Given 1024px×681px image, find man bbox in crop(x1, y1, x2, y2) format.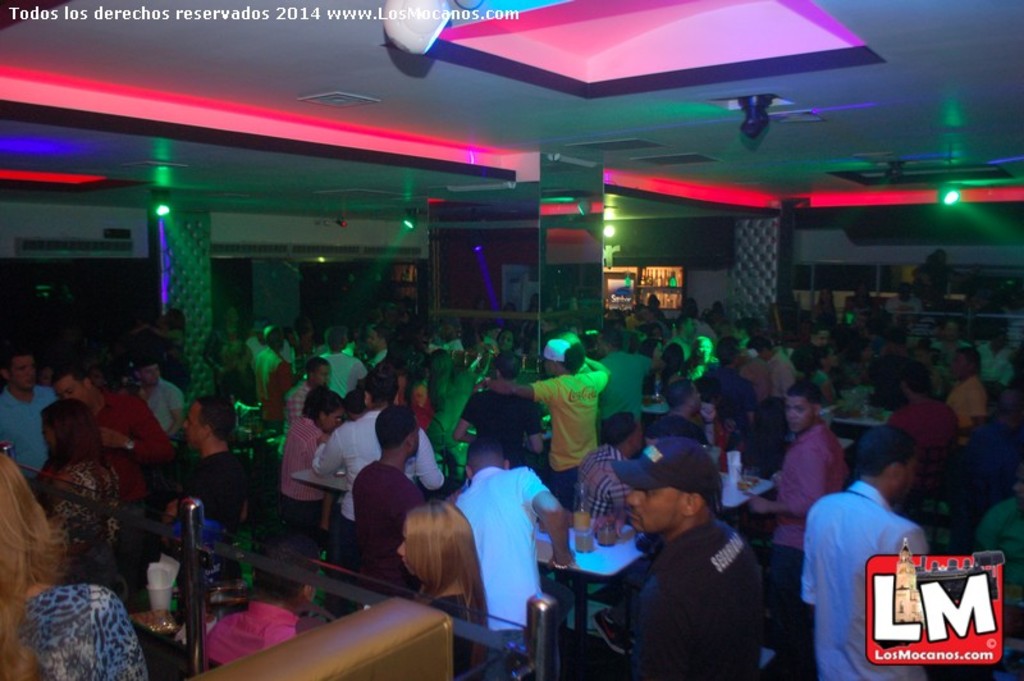
crop(475, 340, 613, 494).
